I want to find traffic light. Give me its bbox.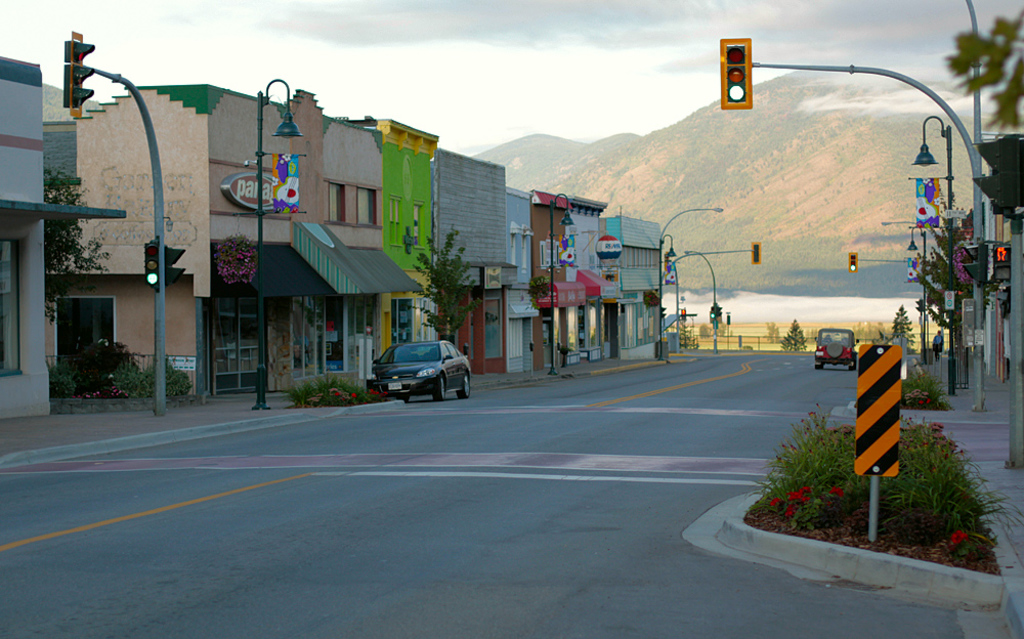
Rect(716, 307, 721, 318).
